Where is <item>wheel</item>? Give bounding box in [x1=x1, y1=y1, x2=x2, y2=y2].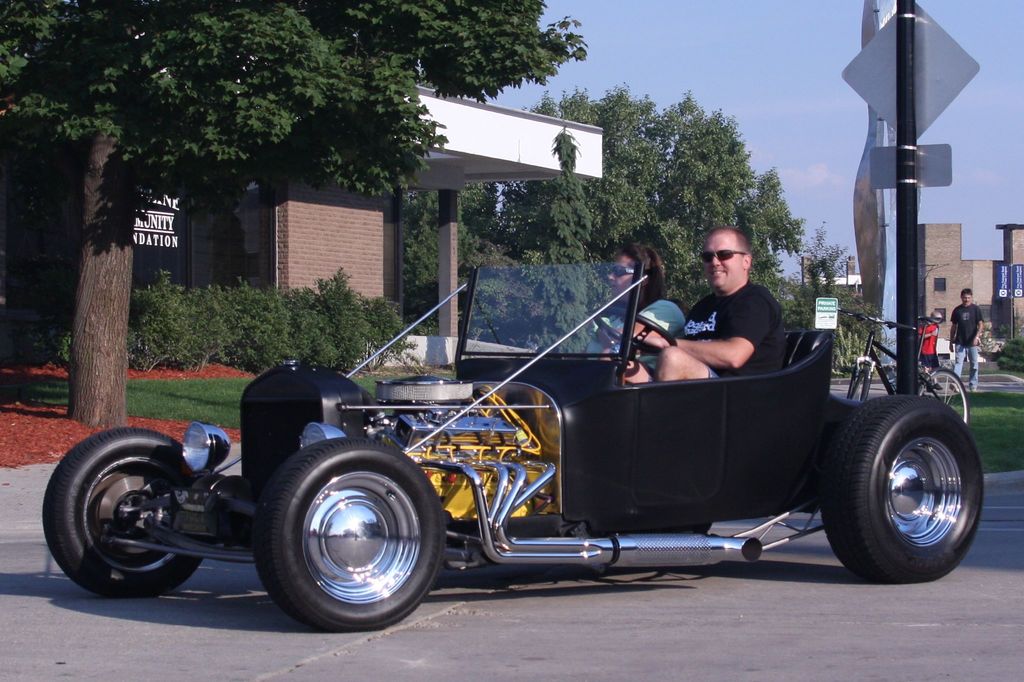
[x1=825, y1=389, x2=984, y2=587].
